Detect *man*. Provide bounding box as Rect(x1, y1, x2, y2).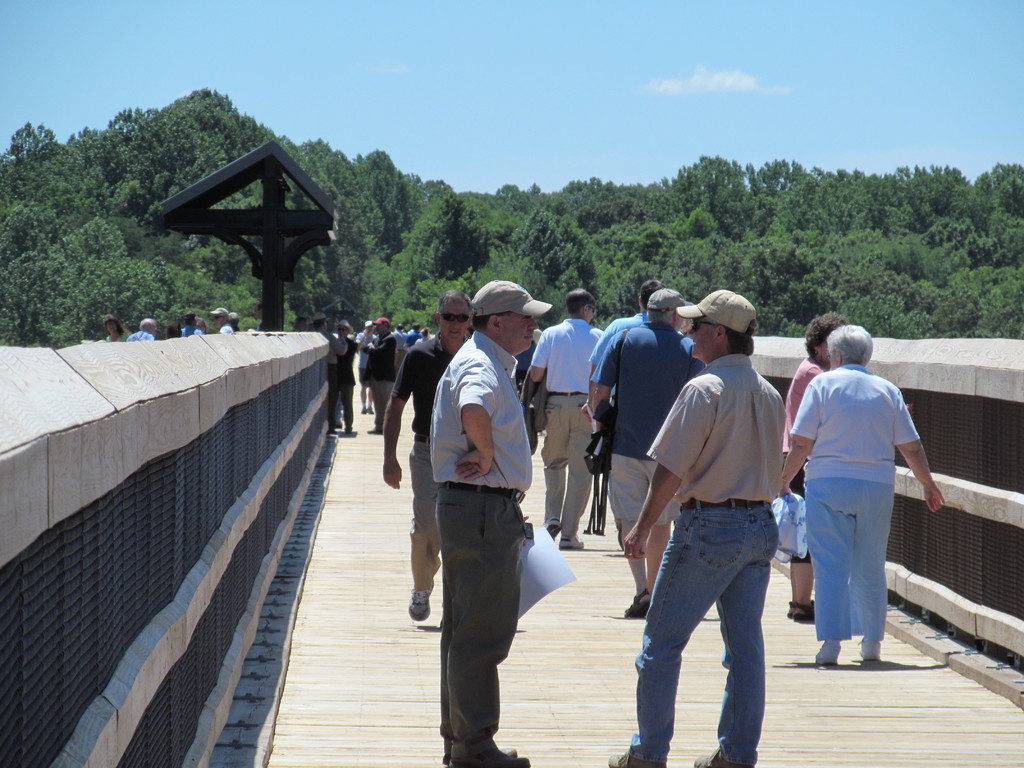
Rect(369, 319, 409, 430).
